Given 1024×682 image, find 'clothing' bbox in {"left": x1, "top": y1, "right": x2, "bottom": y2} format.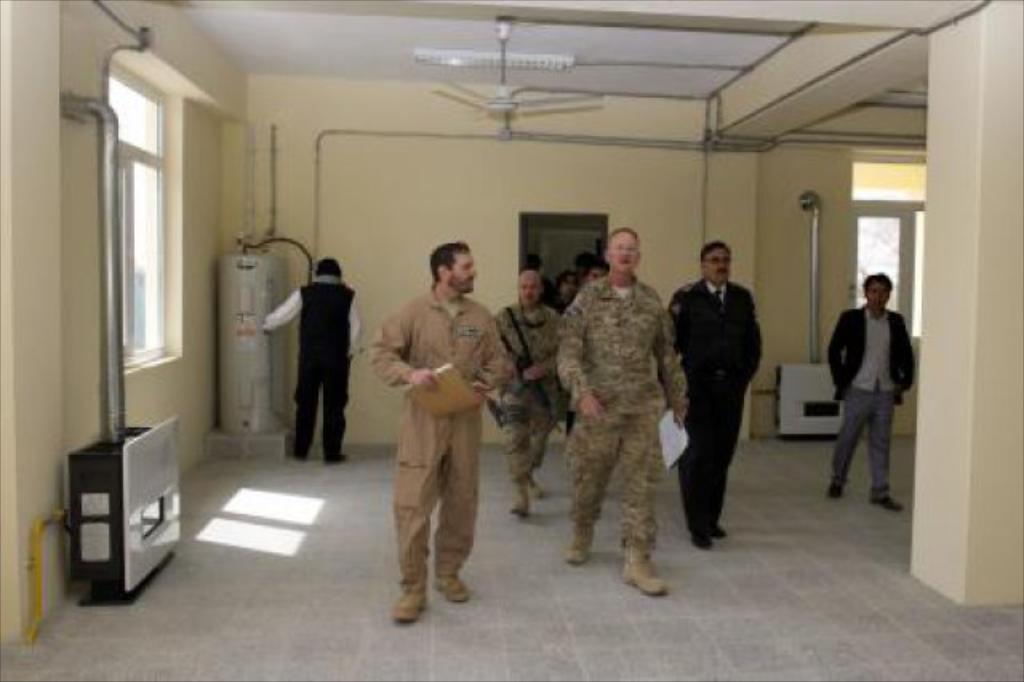
{"left": 675, "top": 280, "right": 774, "bottom": 540}.
